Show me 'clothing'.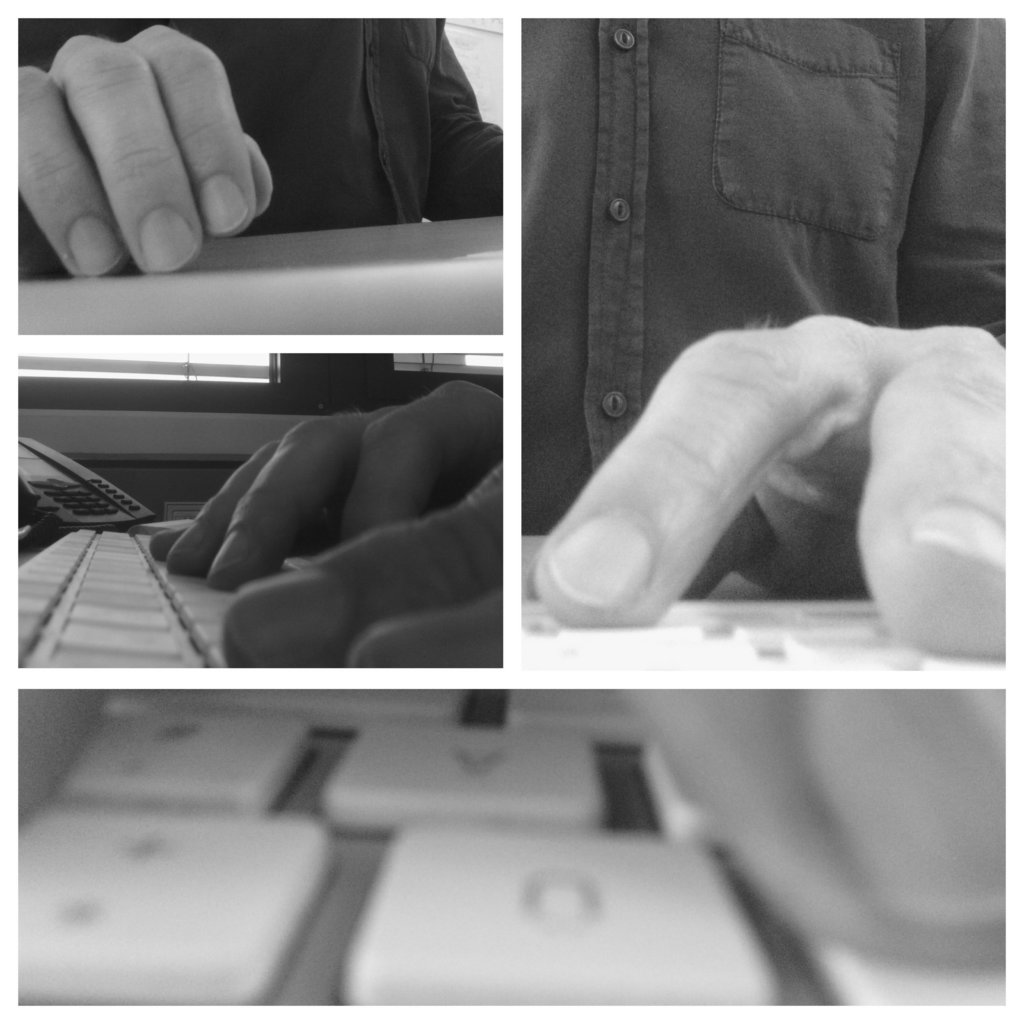
'clothing' is here: [left=12, top=13, right=507, bottom=289].
